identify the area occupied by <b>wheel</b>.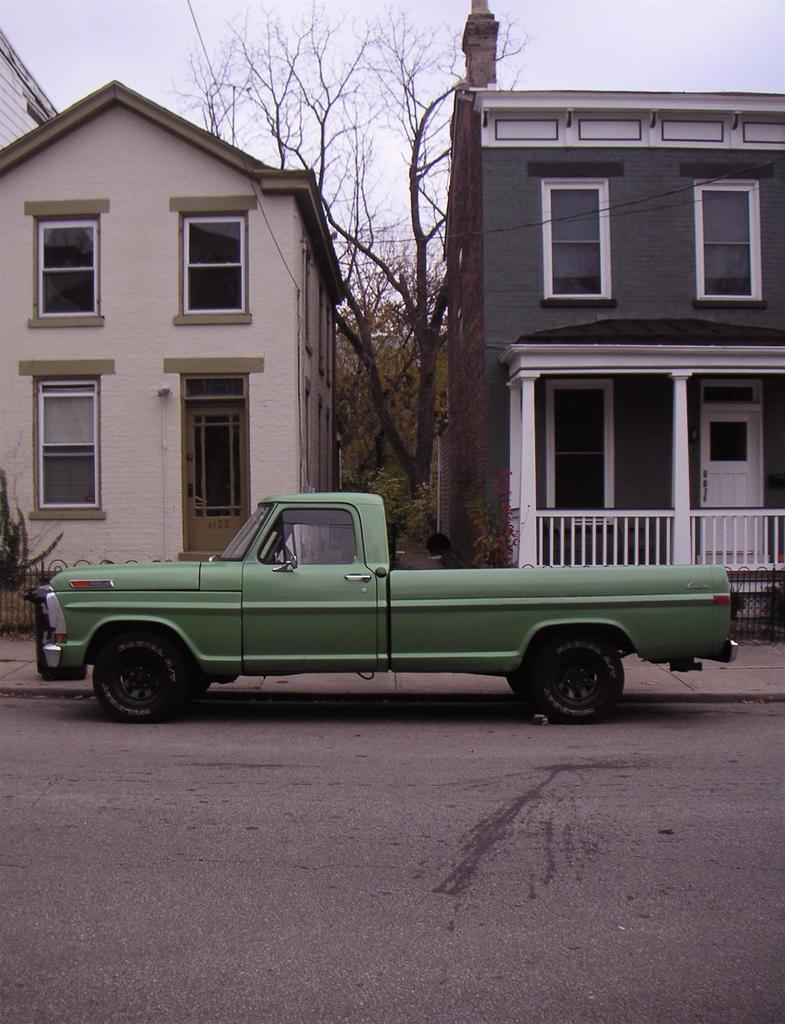
Area: box(93, 634, 186, 721).
